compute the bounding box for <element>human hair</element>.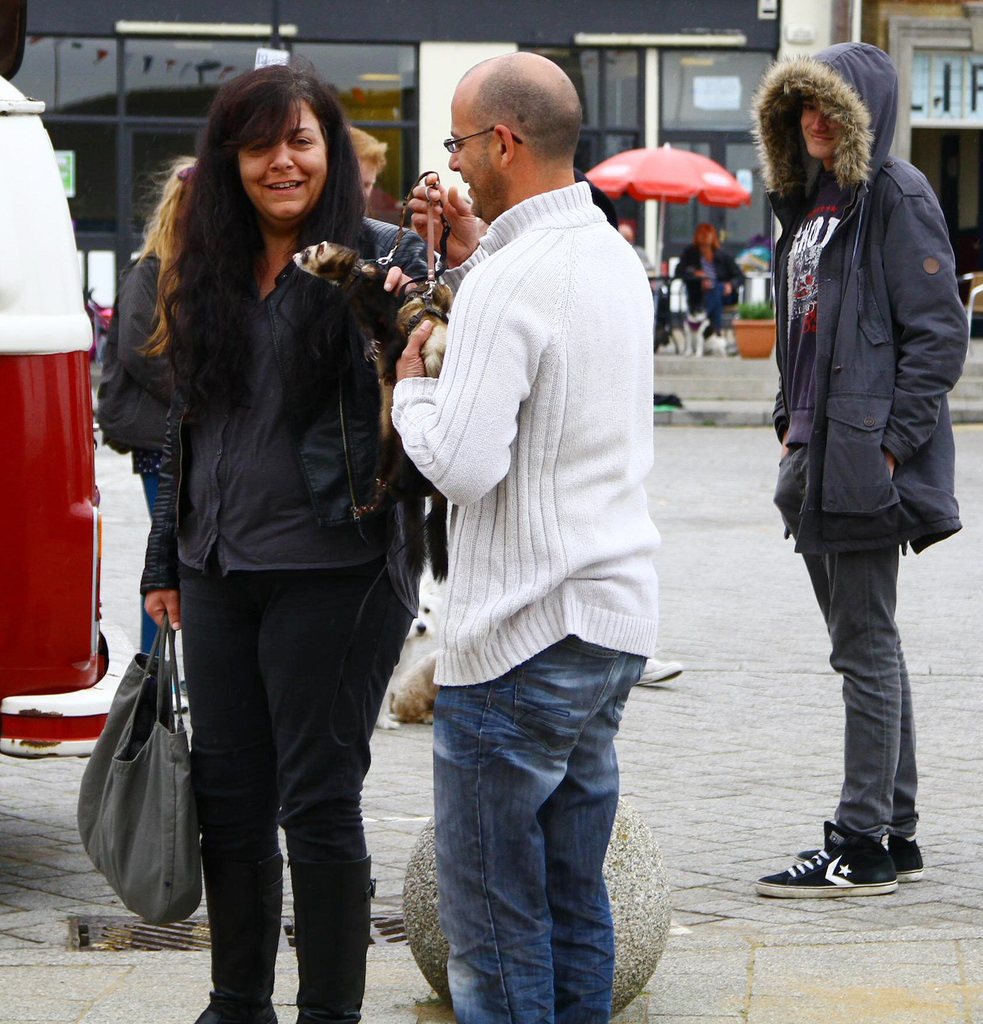
{"left": 340, "top": 123, "right": 389, "bottom": 202}.
